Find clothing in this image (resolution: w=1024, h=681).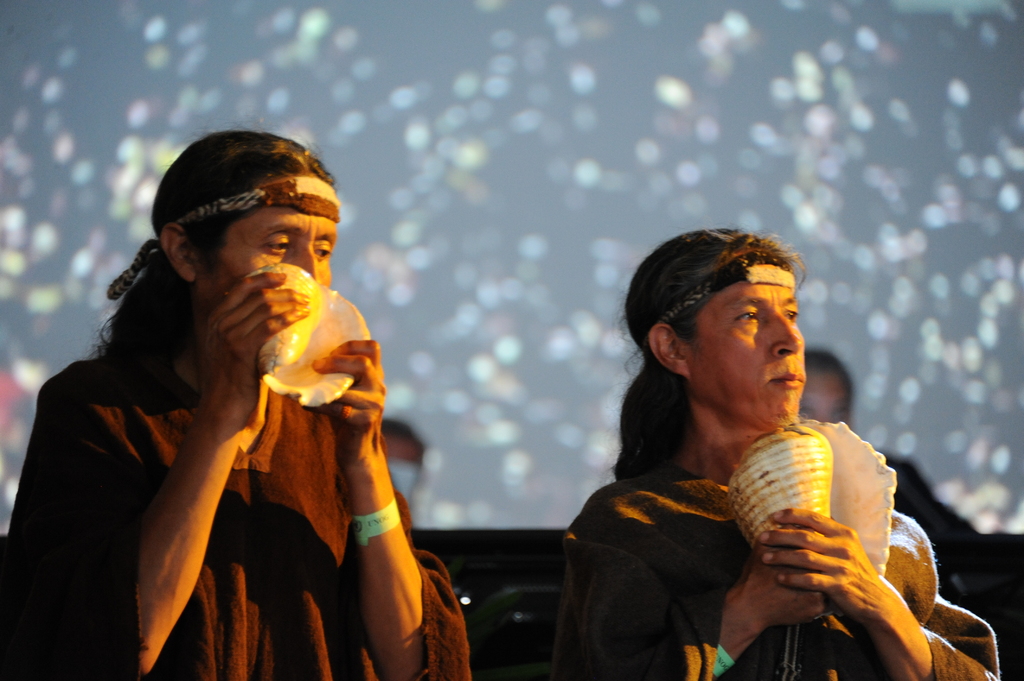
(x1=886, y1=465, x2=1023, y2=637).
